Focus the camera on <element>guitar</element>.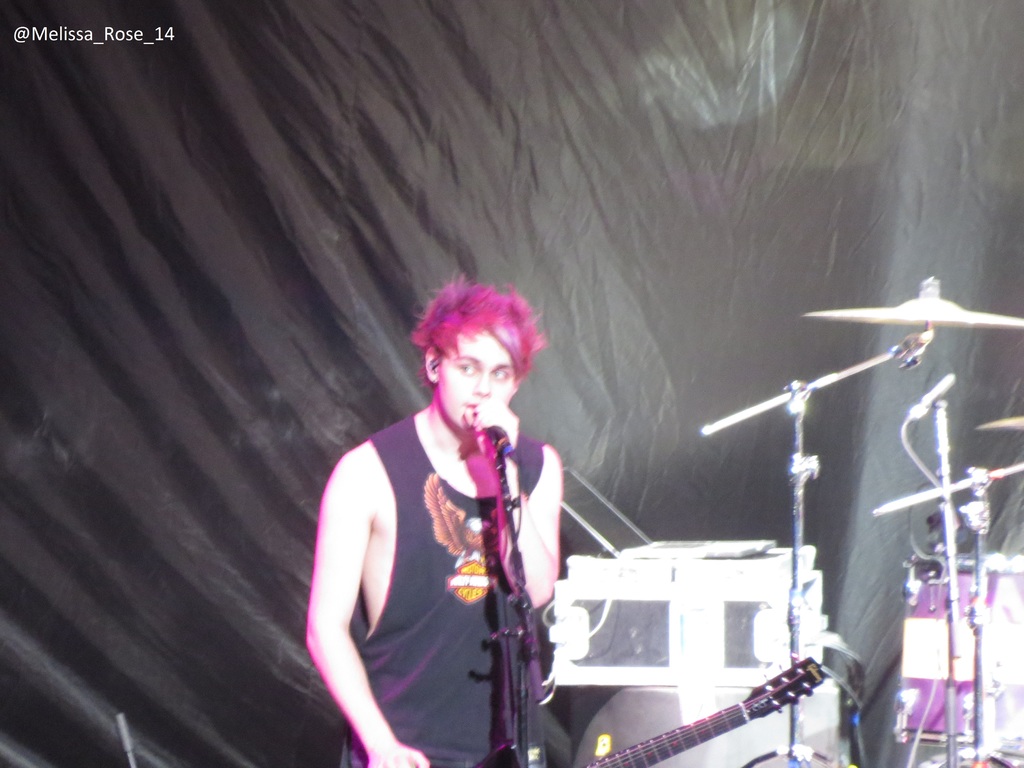
Focus region: region(473, 650, 822, 767).
